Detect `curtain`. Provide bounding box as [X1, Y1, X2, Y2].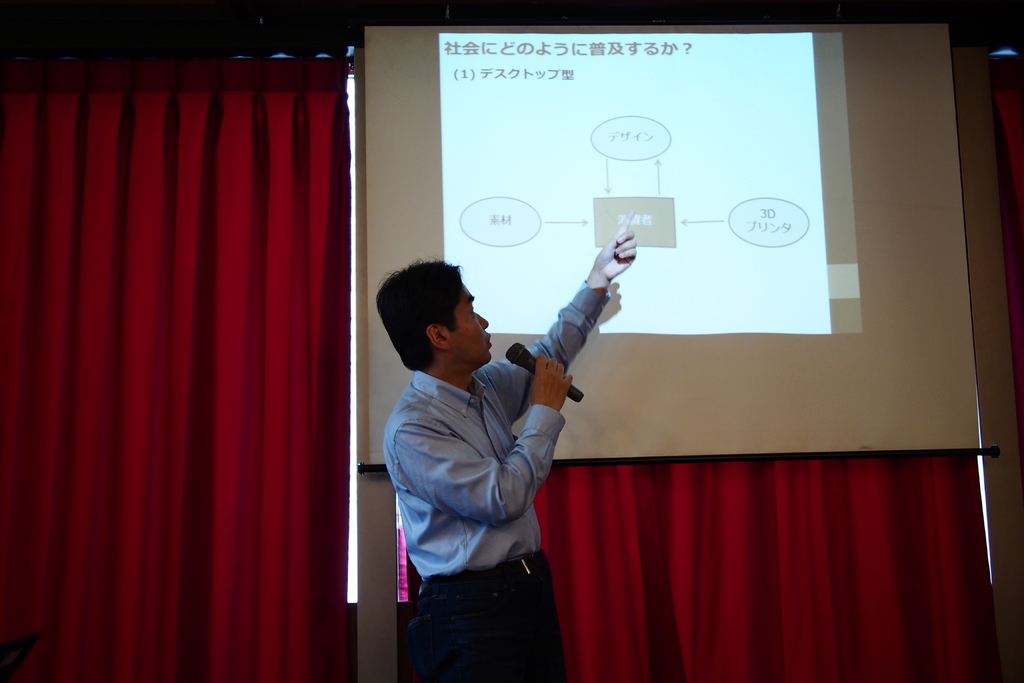
[17, 31, 382, 682].
